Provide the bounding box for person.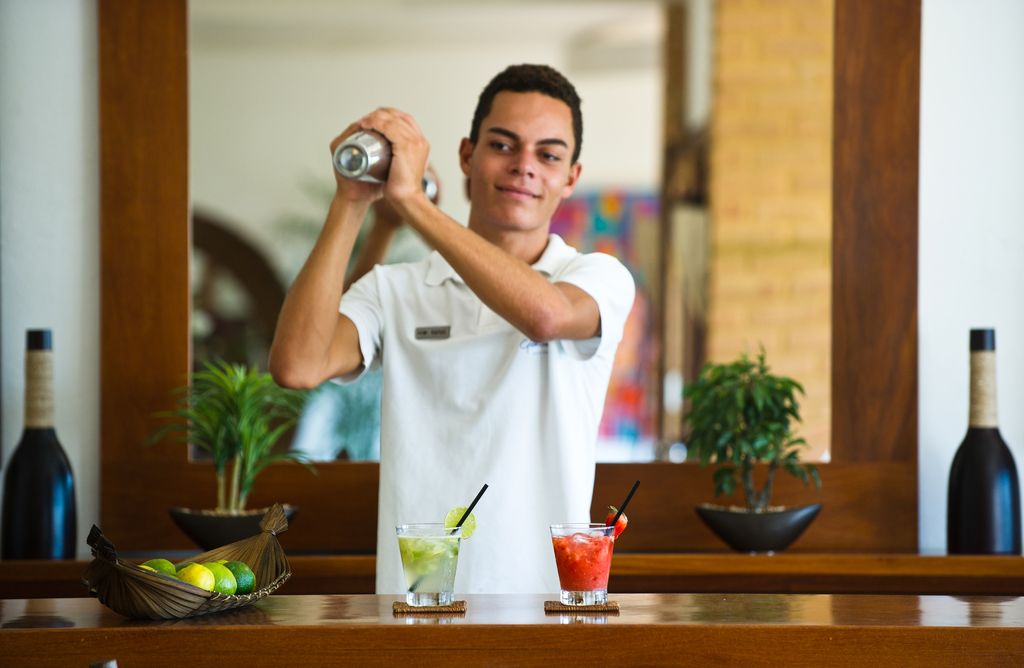
(270,63,636,591).
